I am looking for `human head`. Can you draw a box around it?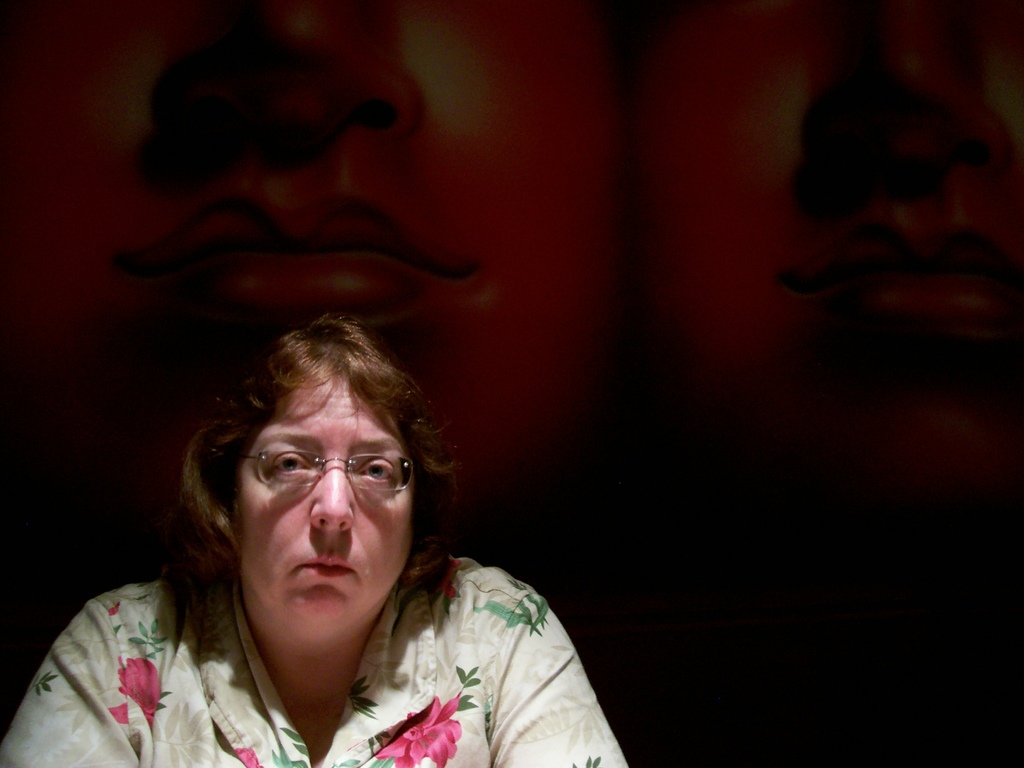
Sure, the bounding box is crop(182, 294, 427, 636).
